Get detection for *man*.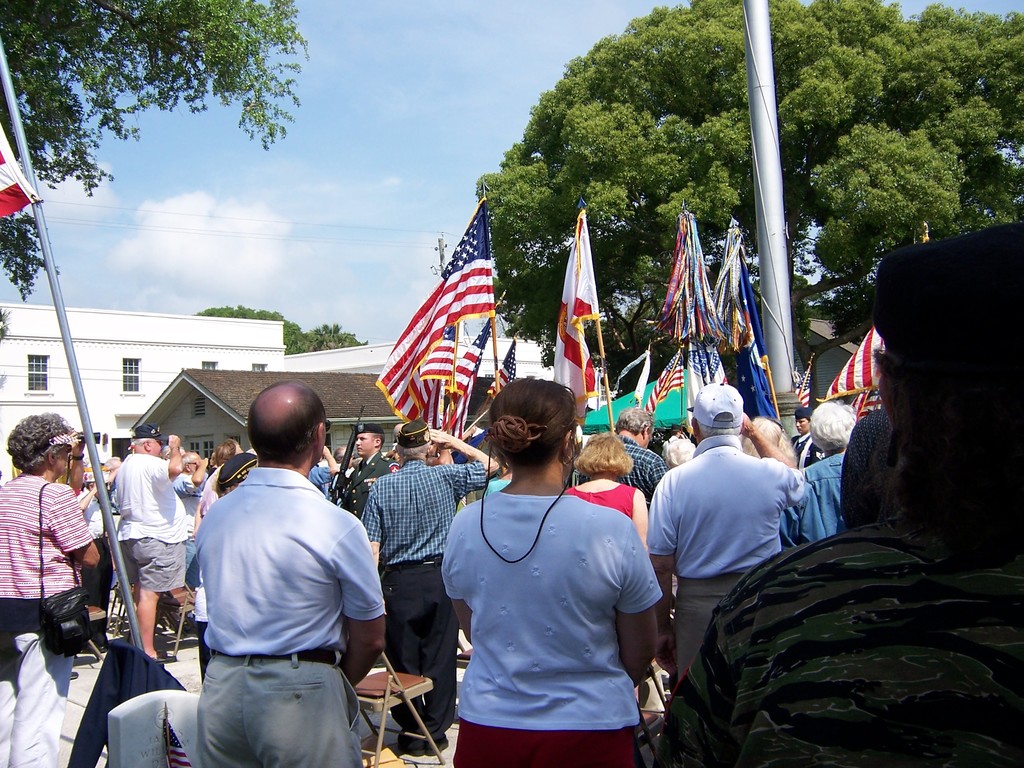
Detection: locate(651, 378, 808, 680).
